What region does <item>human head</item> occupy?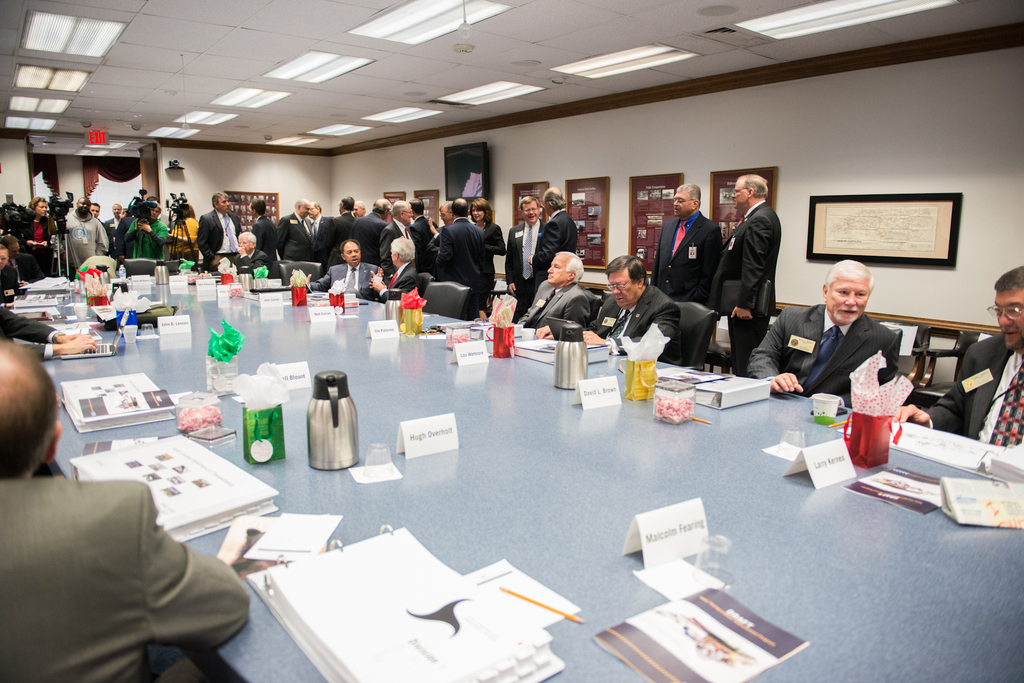
bbox=(374, 198, 392, 217).
